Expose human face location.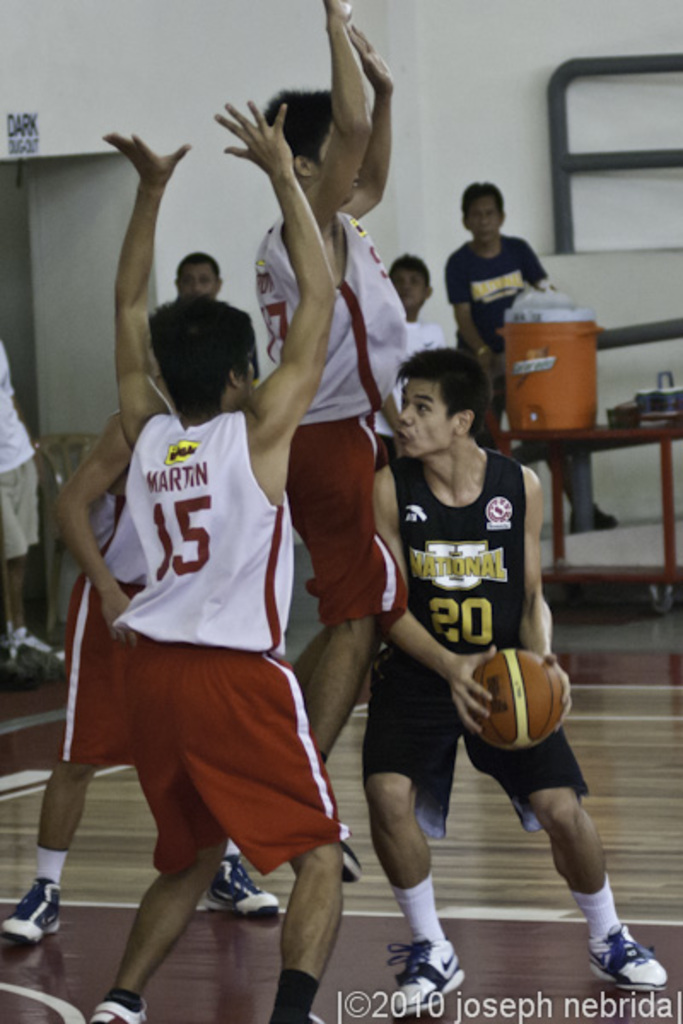
Exposed at 396,263,420,312.
